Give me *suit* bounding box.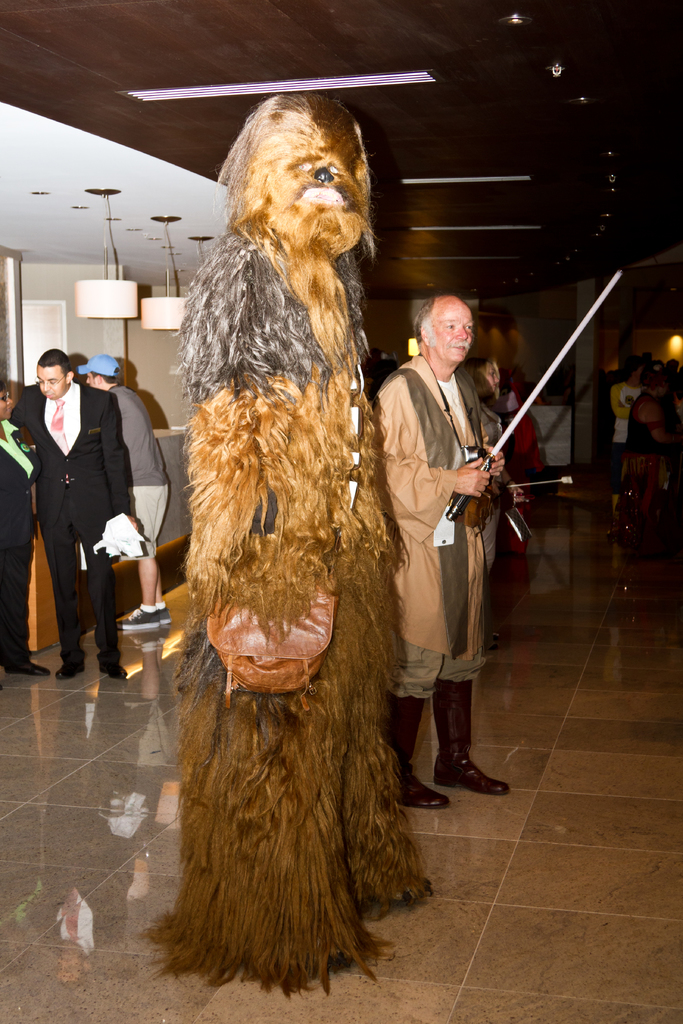
19:325:135:670.
